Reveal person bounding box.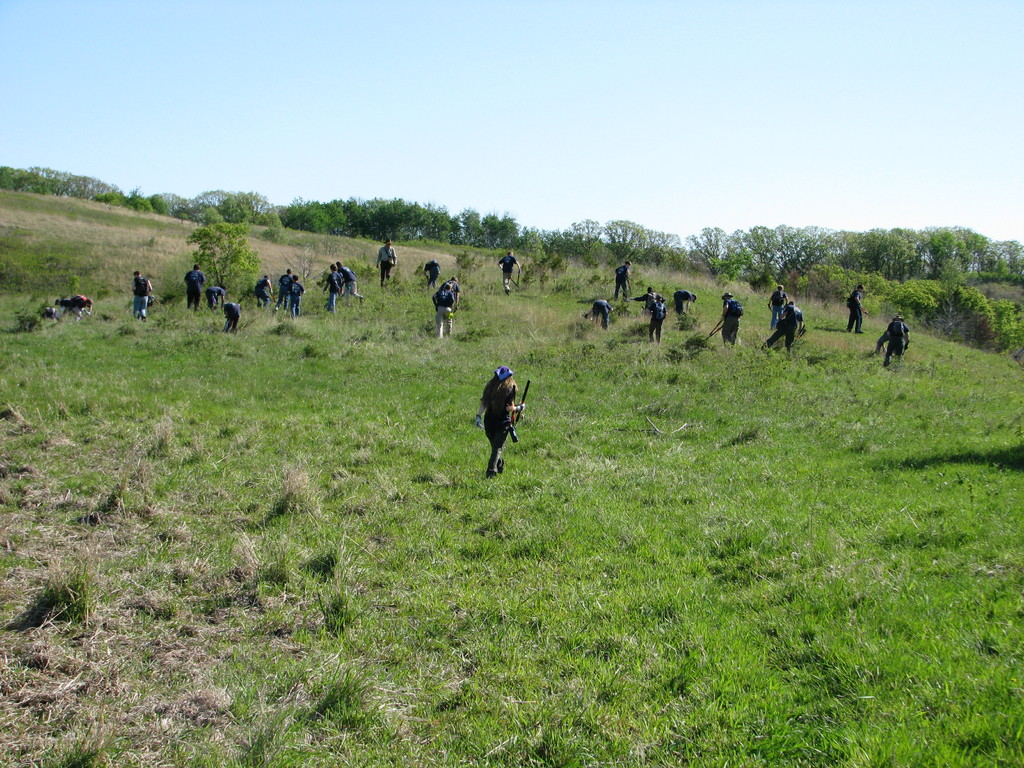
Revealed: {"left": 844, "top": 279, "right": 865, "bottom": 335}.
